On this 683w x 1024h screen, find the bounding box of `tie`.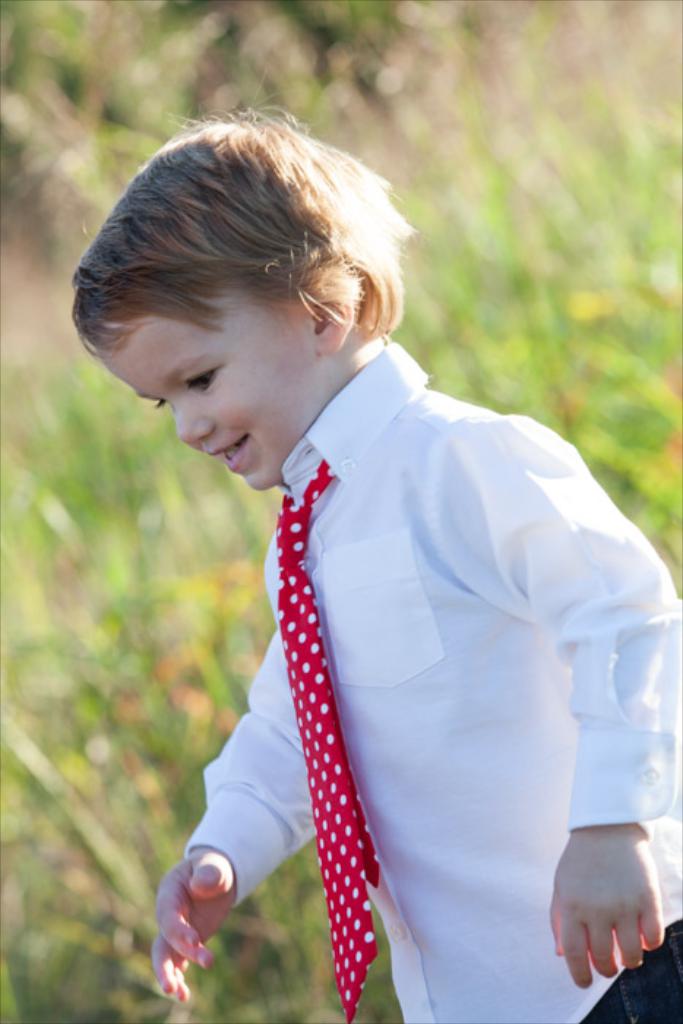
Bounding box: (271, 464, 382, 1023).
